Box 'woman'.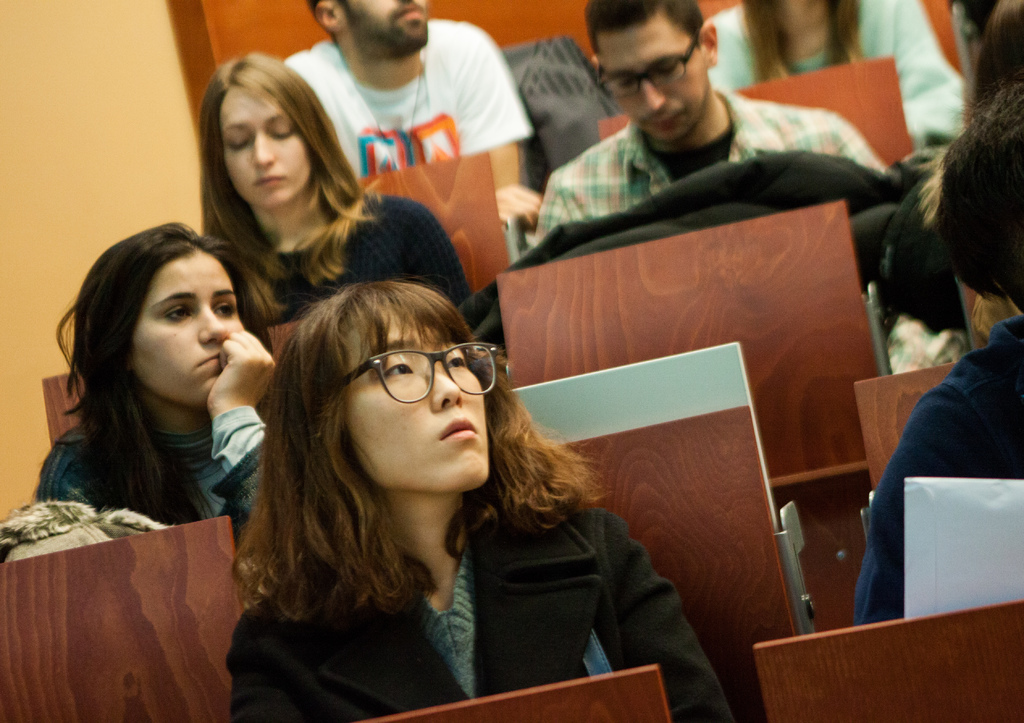
<box>694,0,968,151</box>.
